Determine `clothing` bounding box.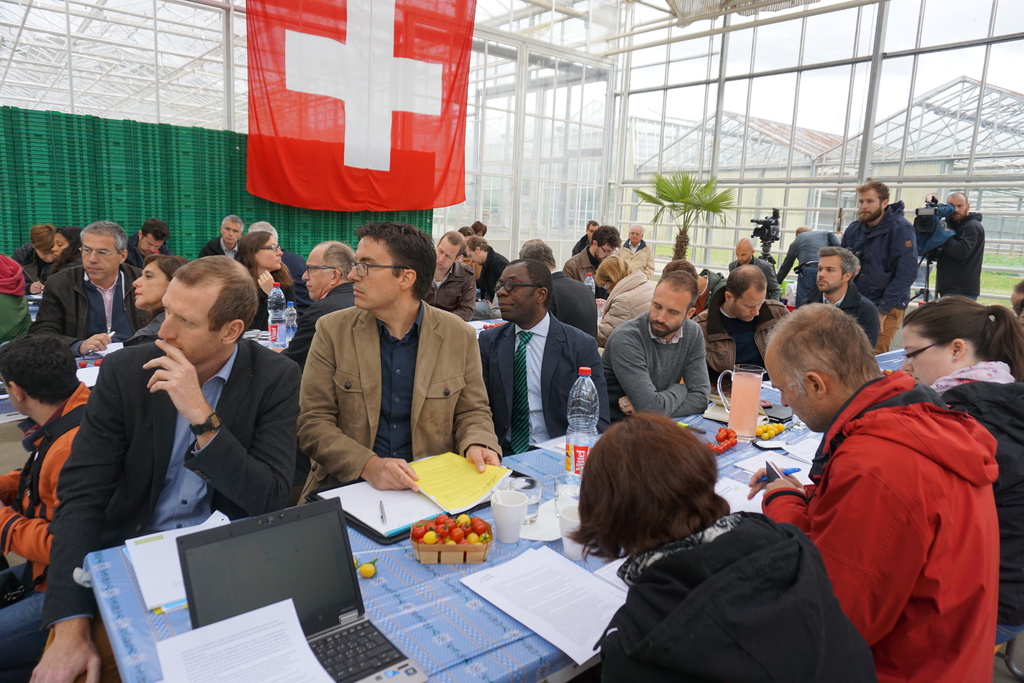
Determined: 202,235,246,263.
